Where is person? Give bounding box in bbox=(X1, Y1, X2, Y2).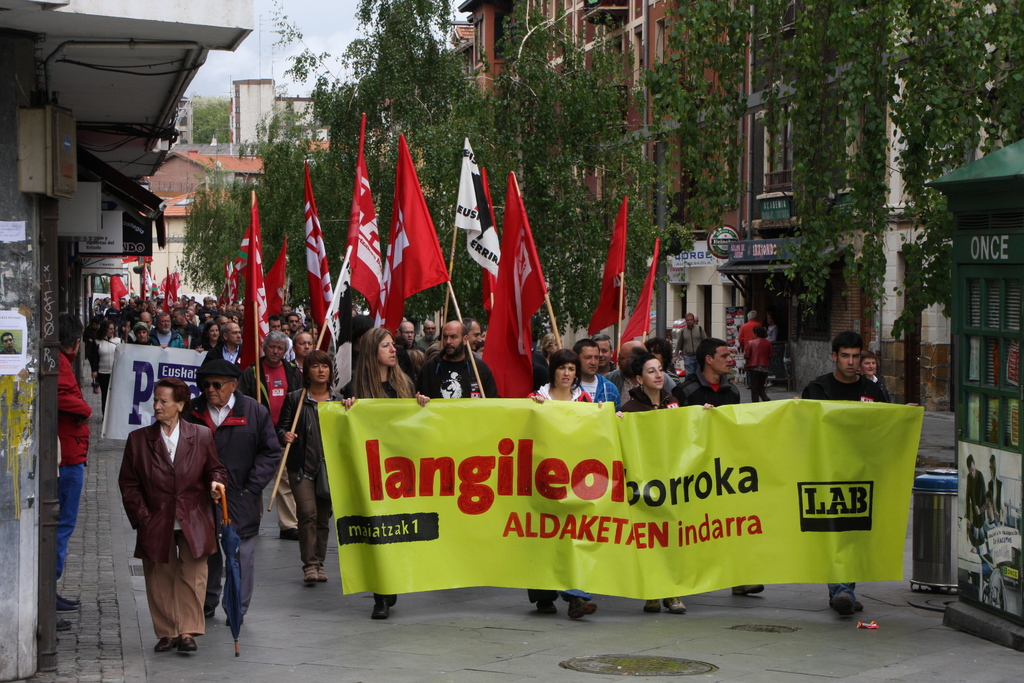
bbox=(284, 328, 314, 377).
